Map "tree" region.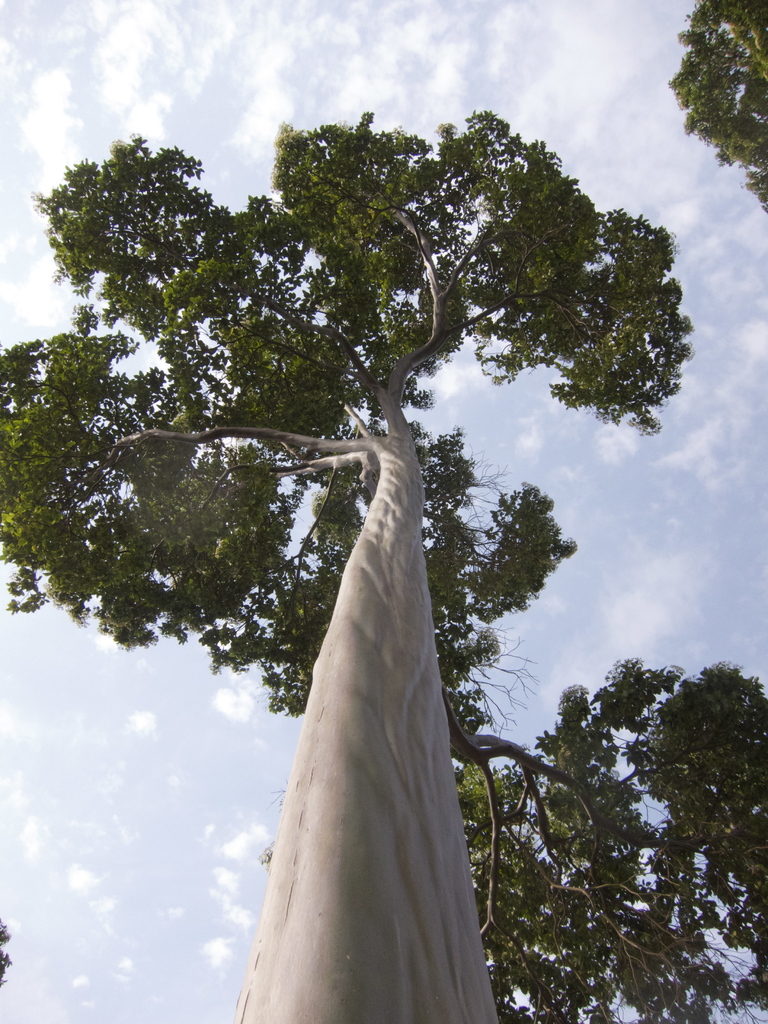
Mapped to select_region(0, 111, 767, 1023).
